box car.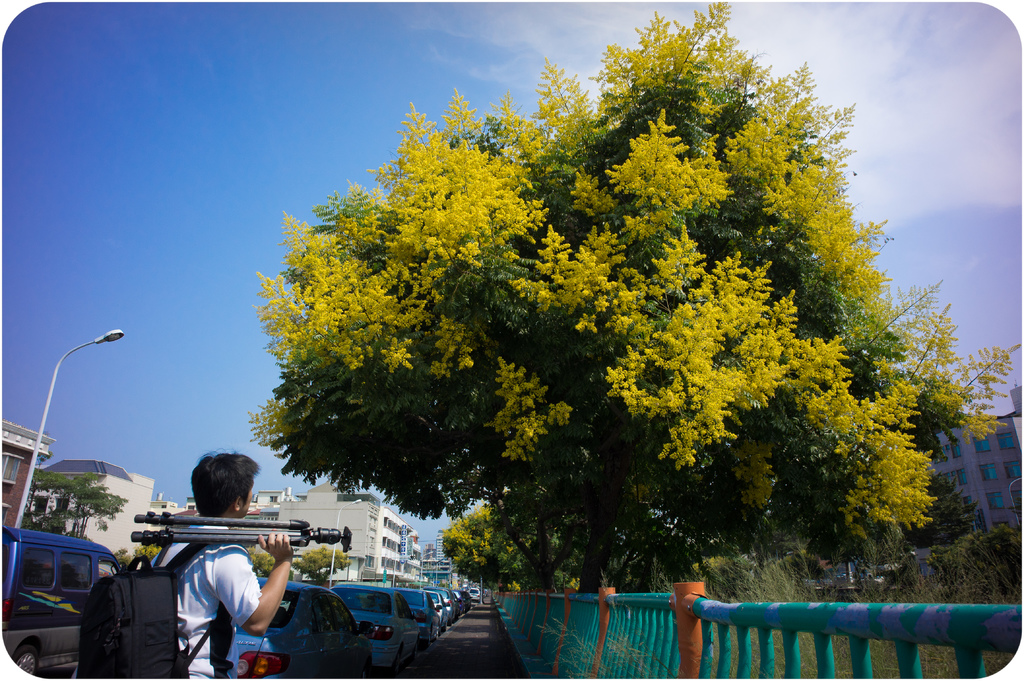
select_region(3, 527, 121, 673).
